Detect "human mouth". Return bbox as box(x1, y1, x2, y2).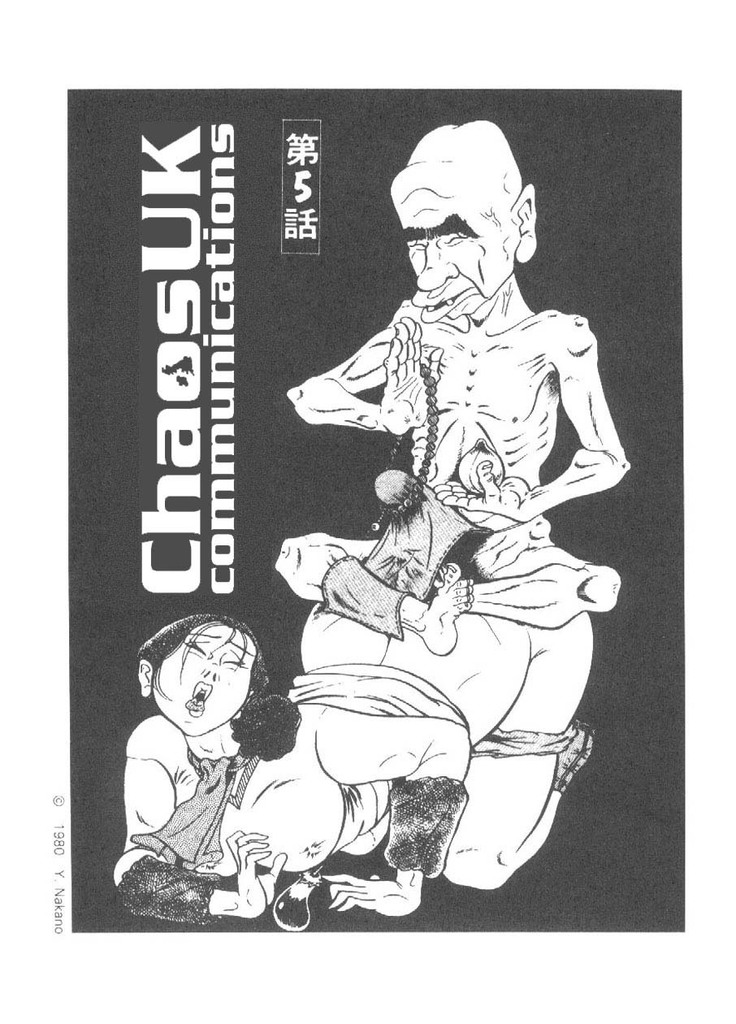
box(412, 288, 474, 327).
